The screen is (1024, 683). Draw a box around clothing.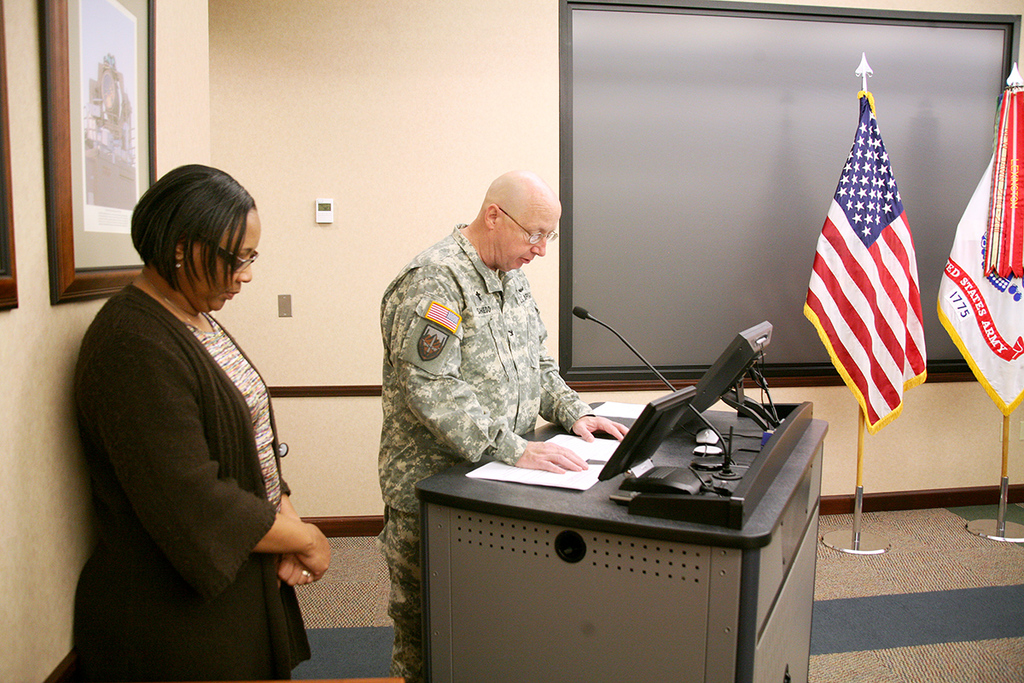
[x1=375, y1=223, x2=596, y2=682].
